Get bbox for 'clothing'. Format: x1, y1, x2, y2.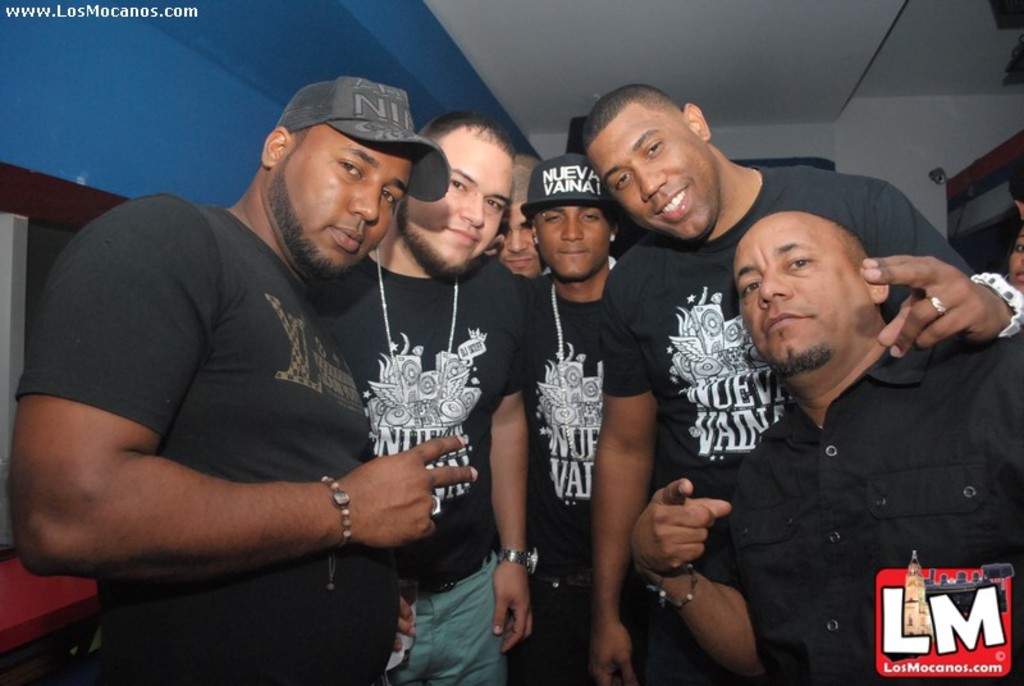
723, 331, 1023, 685.
